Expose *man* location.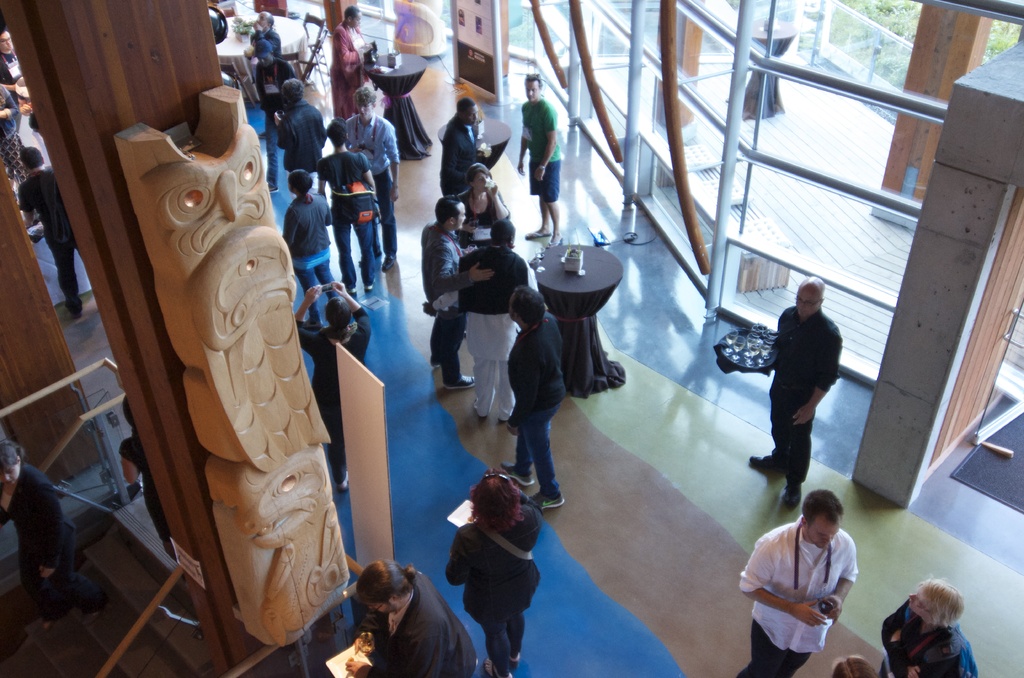
Exposed at [441,98,481,202].
